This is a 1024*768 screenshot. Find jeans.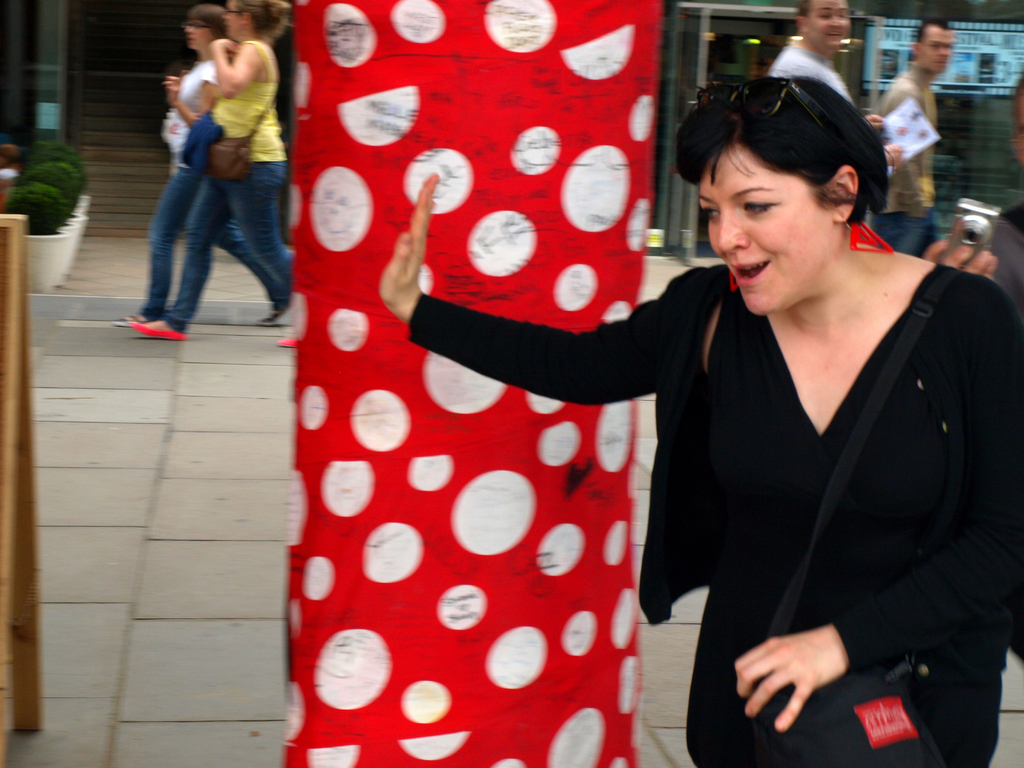
Bounding box: 154 156 295 332.
